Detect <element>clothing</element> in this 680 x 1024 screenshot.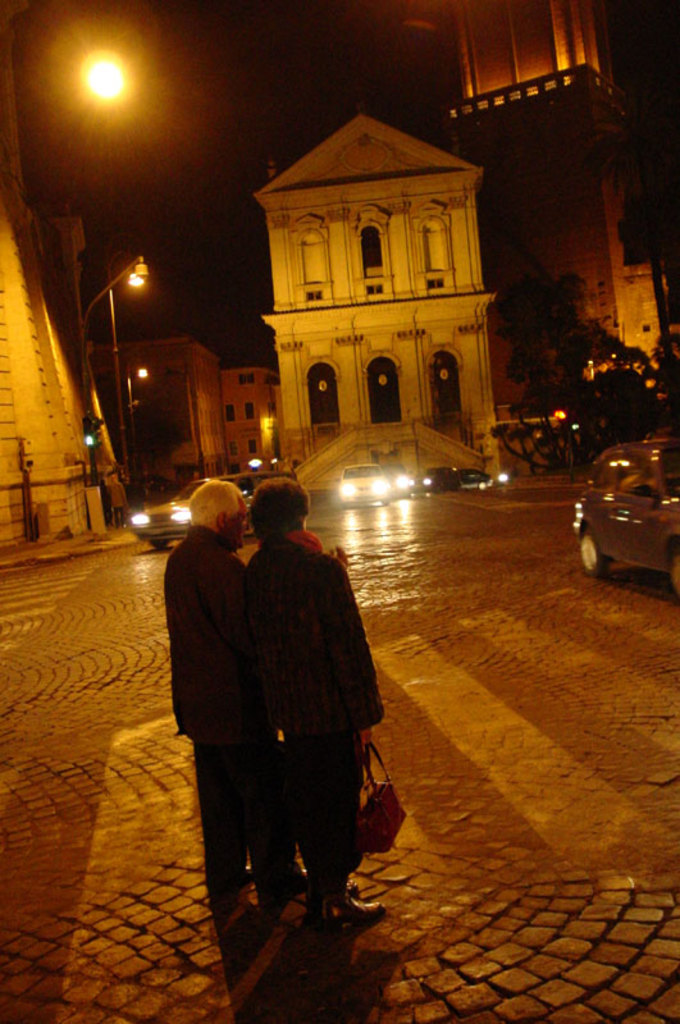
Detection: x1=242, y1=521, x2=389, y2=869.
